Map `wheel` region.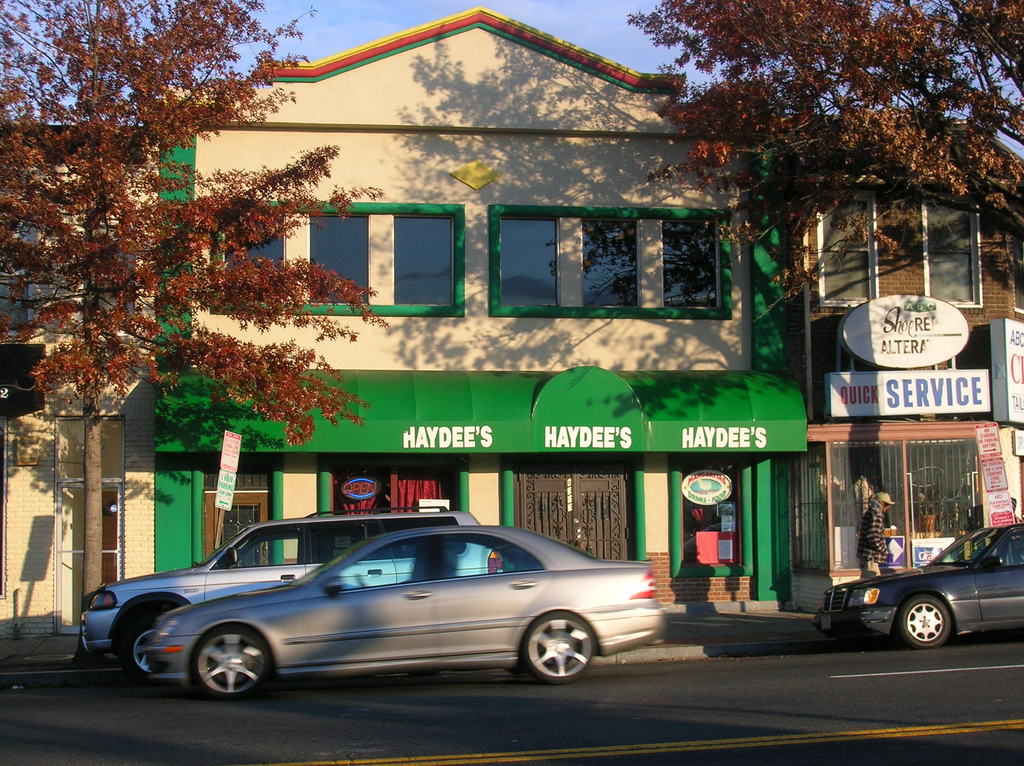
Mapped to {"x1": 352, "y1": 566, "x2": 368, "y2": 589}.
